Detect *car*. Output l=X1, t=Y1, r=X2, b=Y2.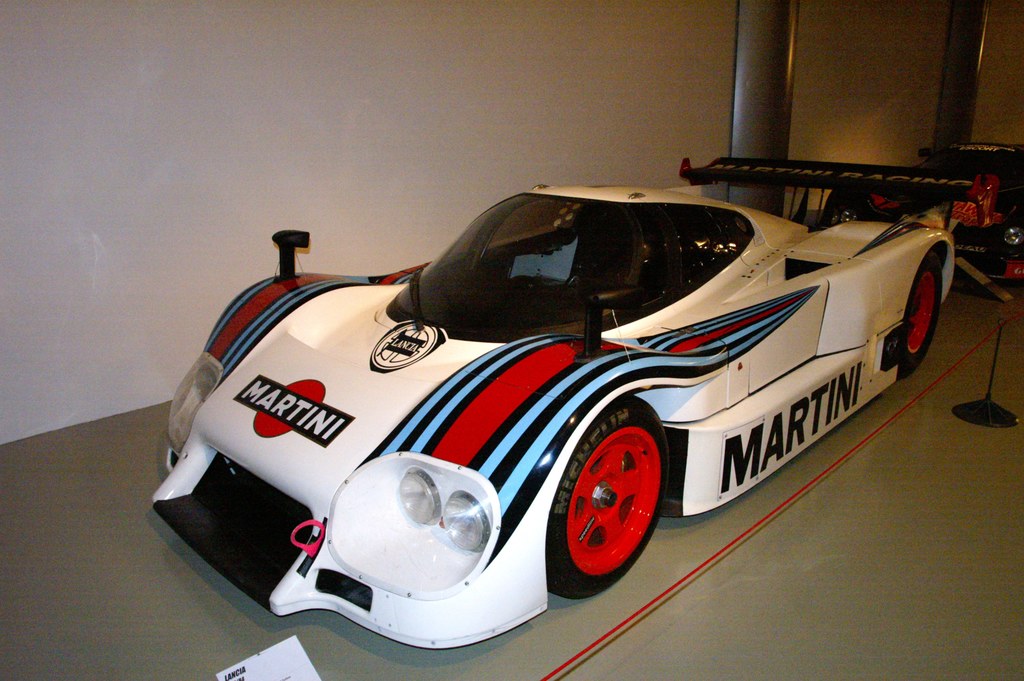
l=816, t=143, r=1023, b=282.
